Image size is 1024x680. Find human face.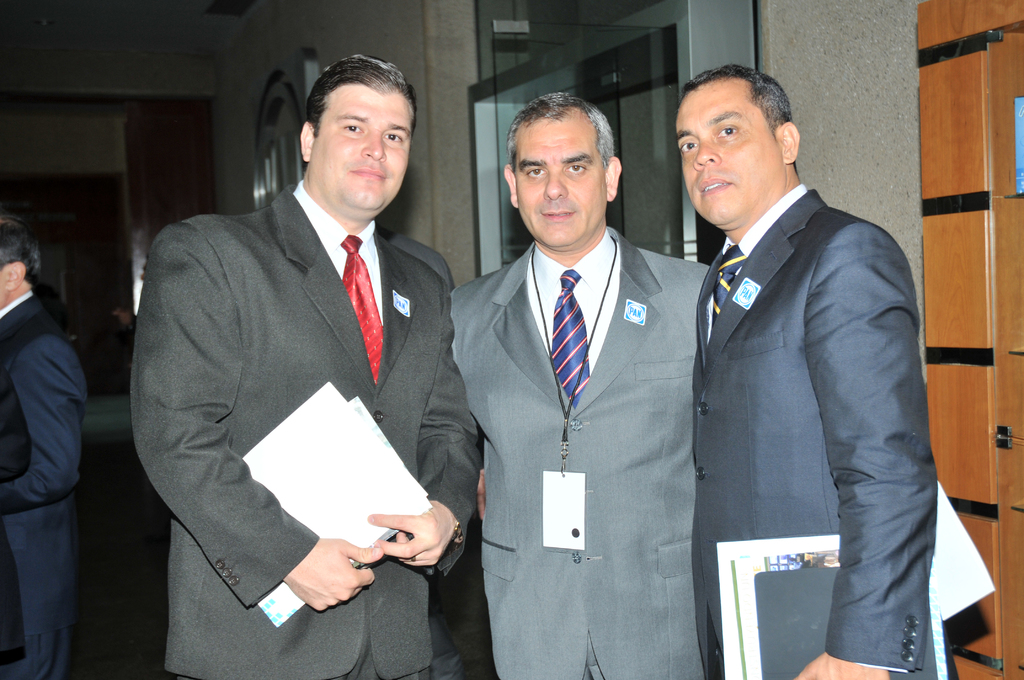
x1=508 y1=111 x2=627 y2=238.
